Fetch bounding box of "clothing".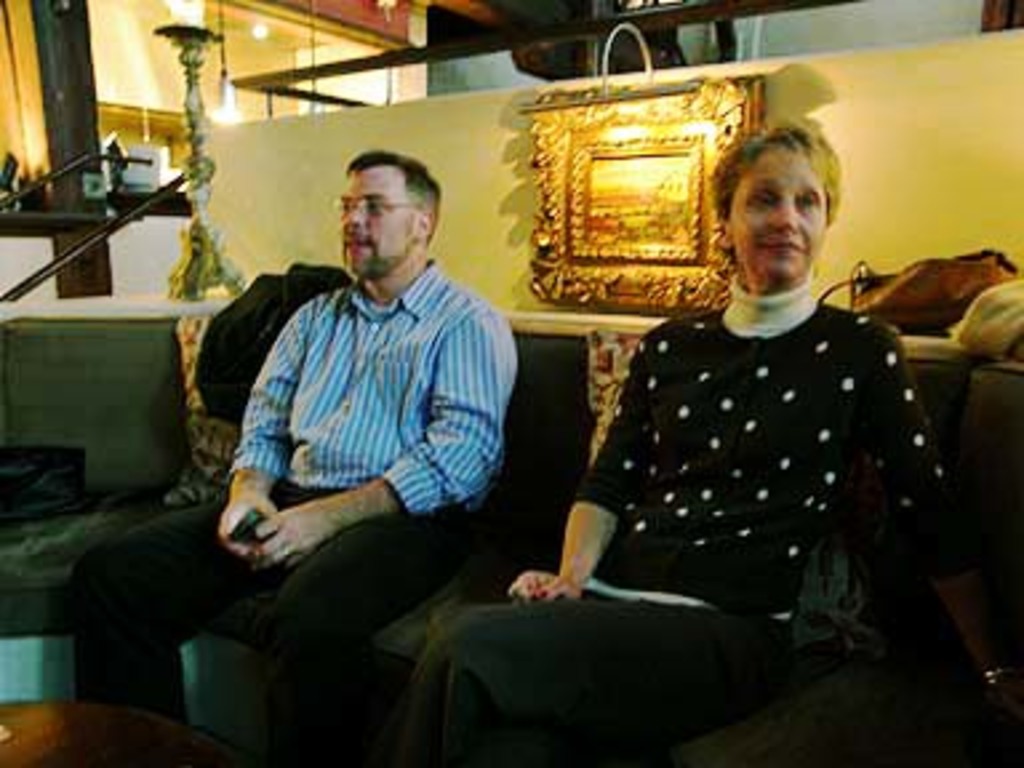
Bbox: {"x1": 581, "y1": 293, "x2": 968, "y2": 608}.
